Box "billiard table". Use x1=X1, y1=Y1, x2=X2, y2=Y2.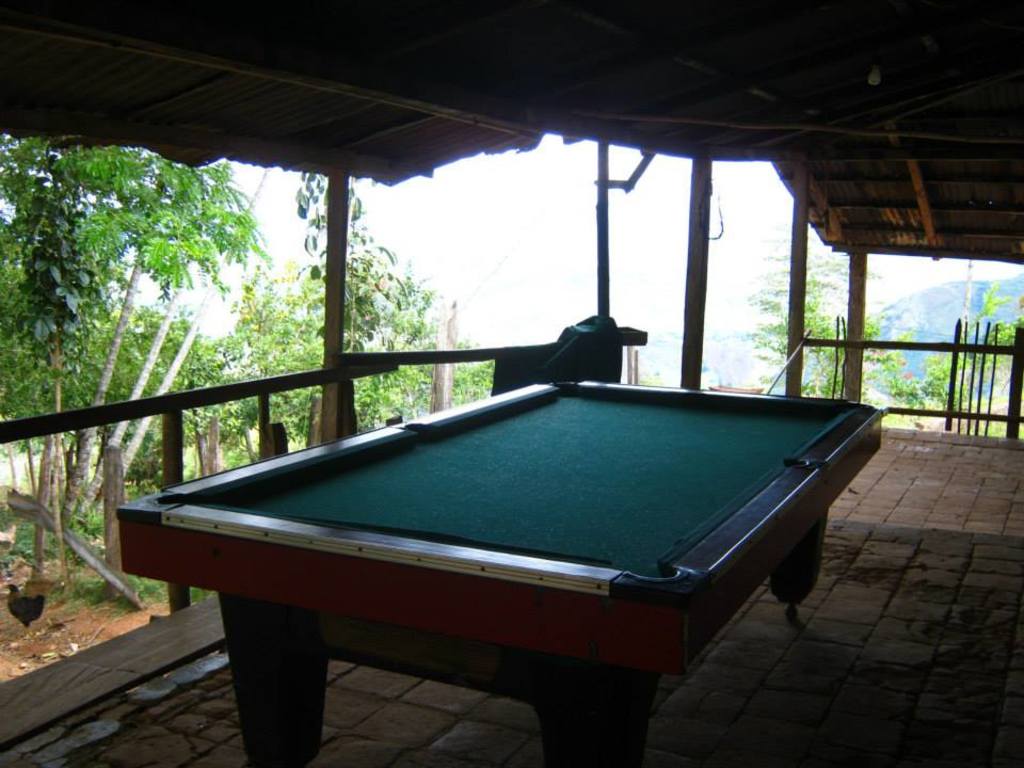
x1=115, y1=378, x2=882, y2=767.
